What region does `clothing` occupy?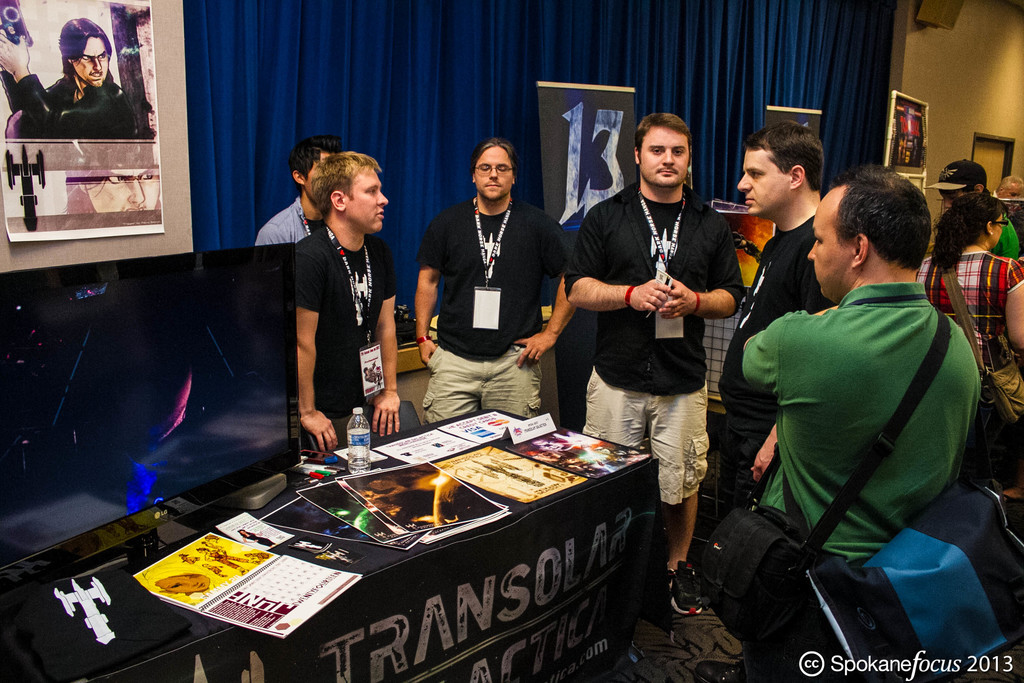
l=253, t=179, r=323, b=252.
